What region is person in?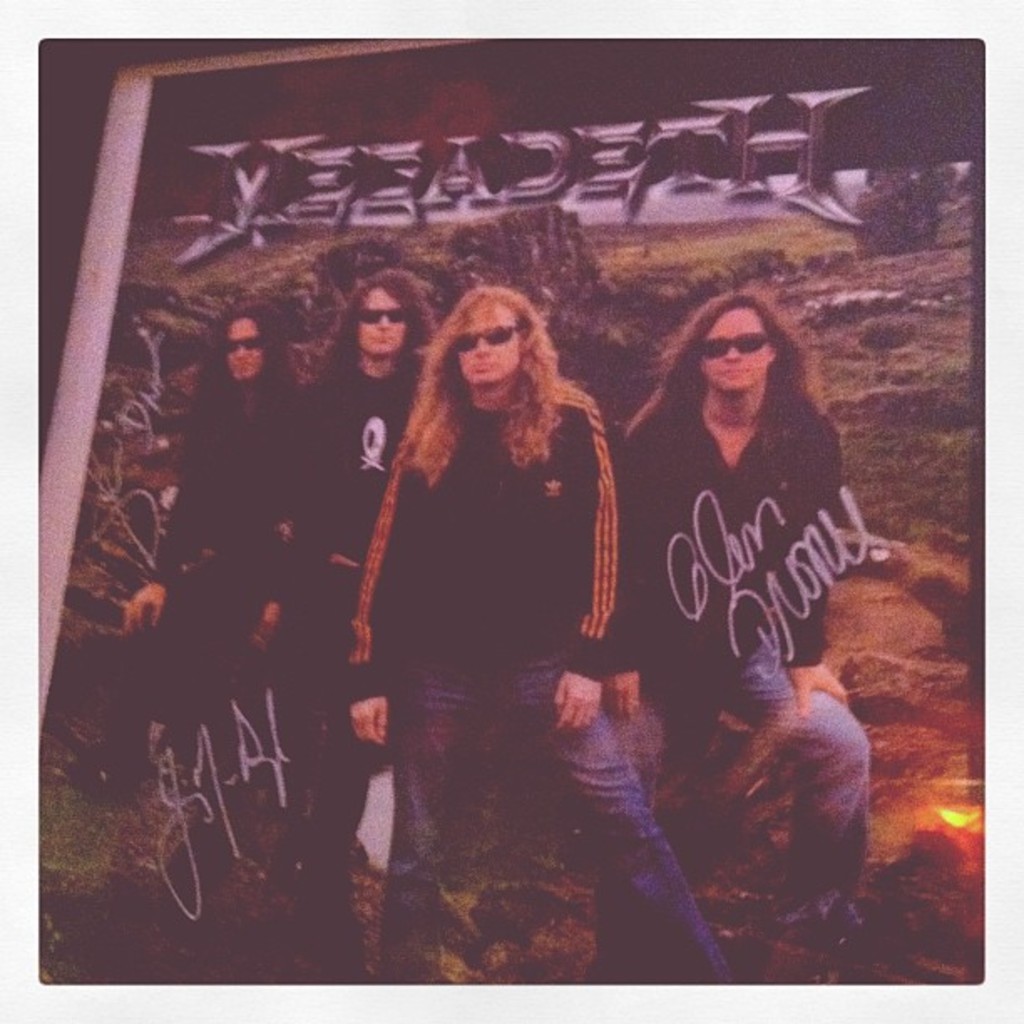
279/266/435/1002.
